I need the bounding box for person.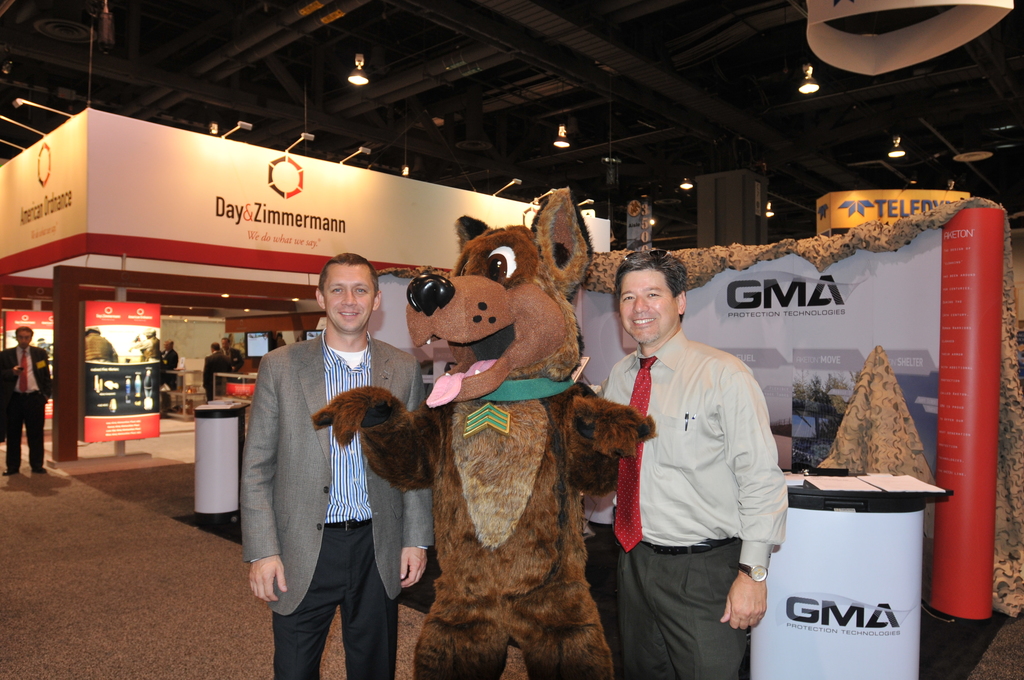
Here it is: locate(156, 338, 179, 370).
